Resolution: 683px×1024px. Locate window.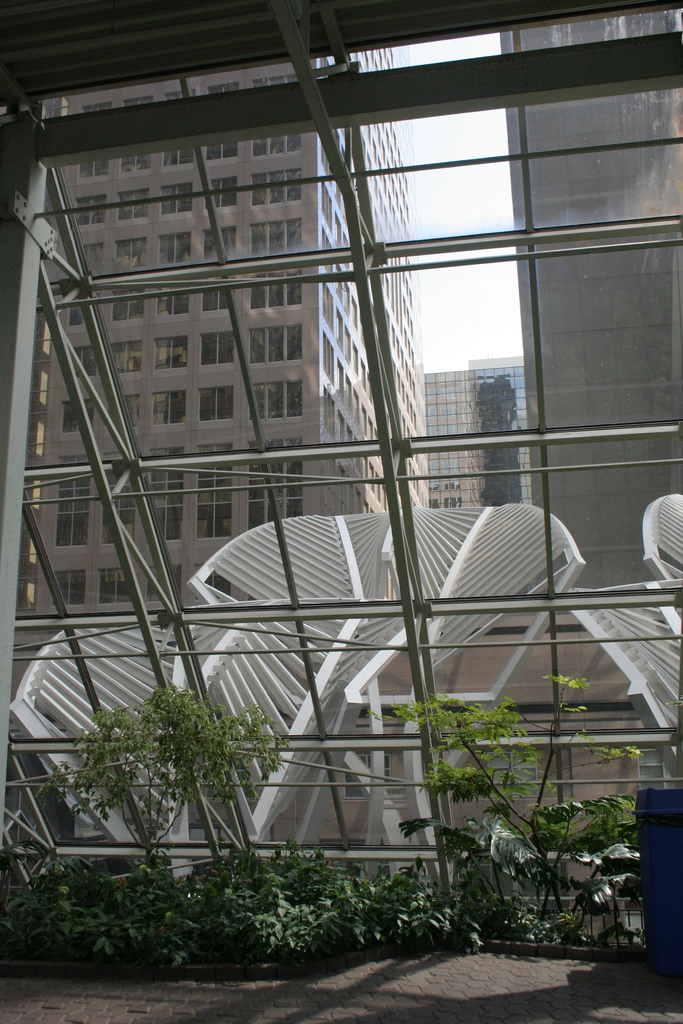
region(206, 83, 239, 92).
